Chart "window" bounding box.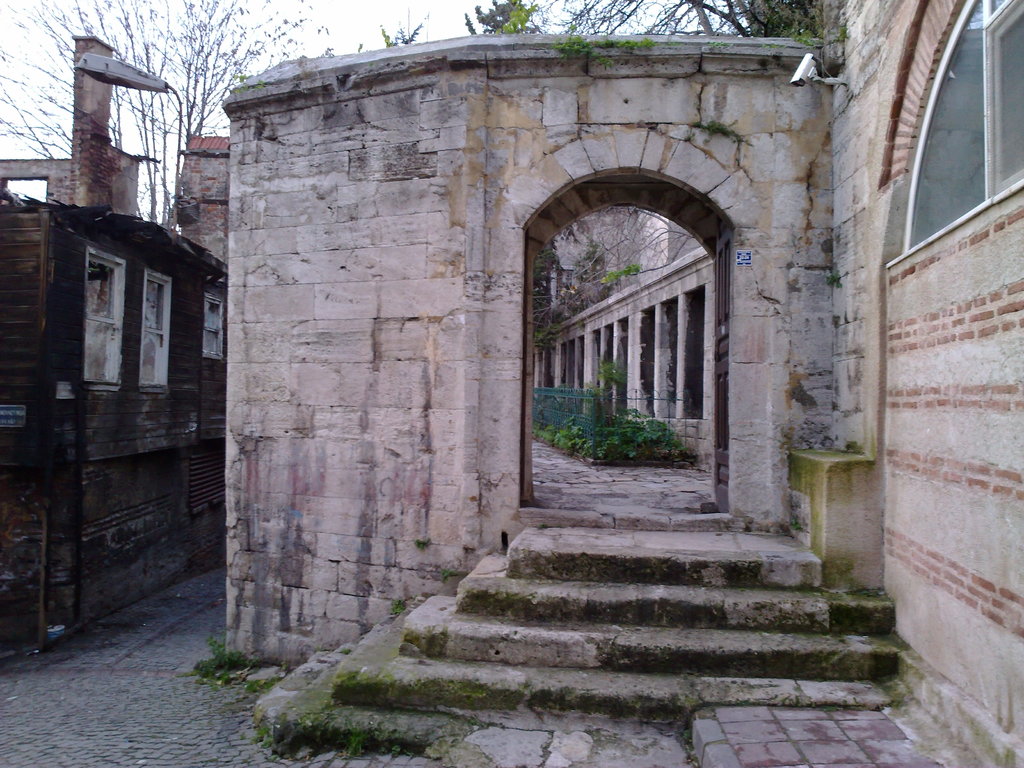
Charted: select_region(905, 25, 1014, 270).
